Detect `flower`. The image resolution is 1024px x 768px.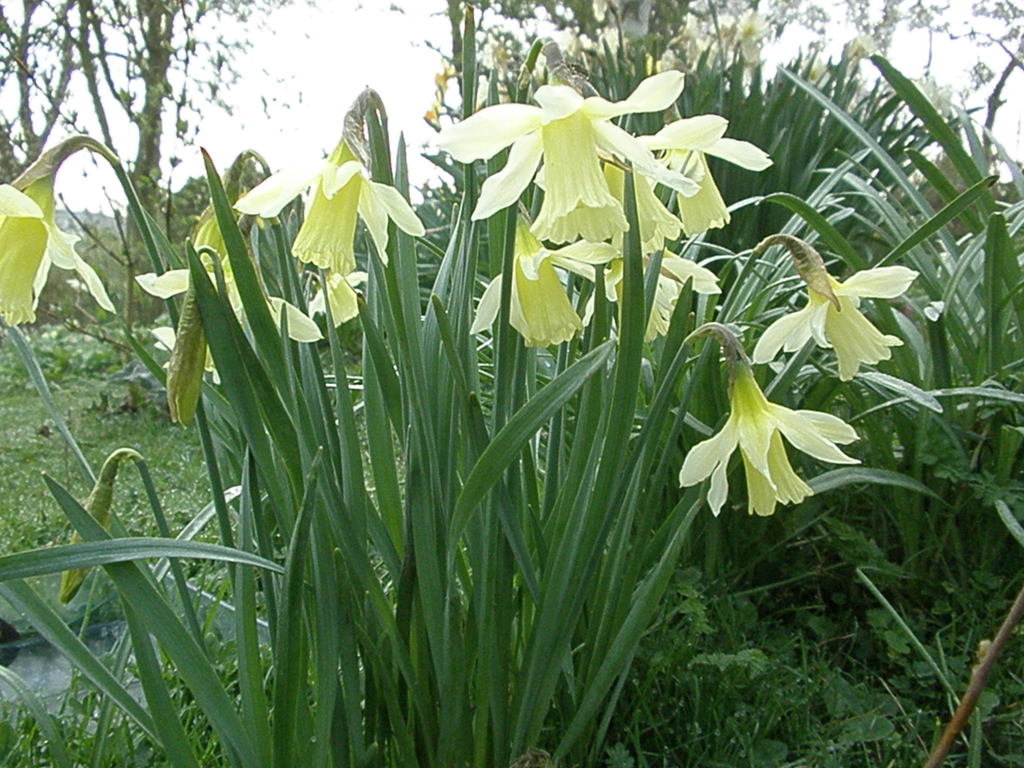
[x1=236, y1=120, x2=434, y2=269].
